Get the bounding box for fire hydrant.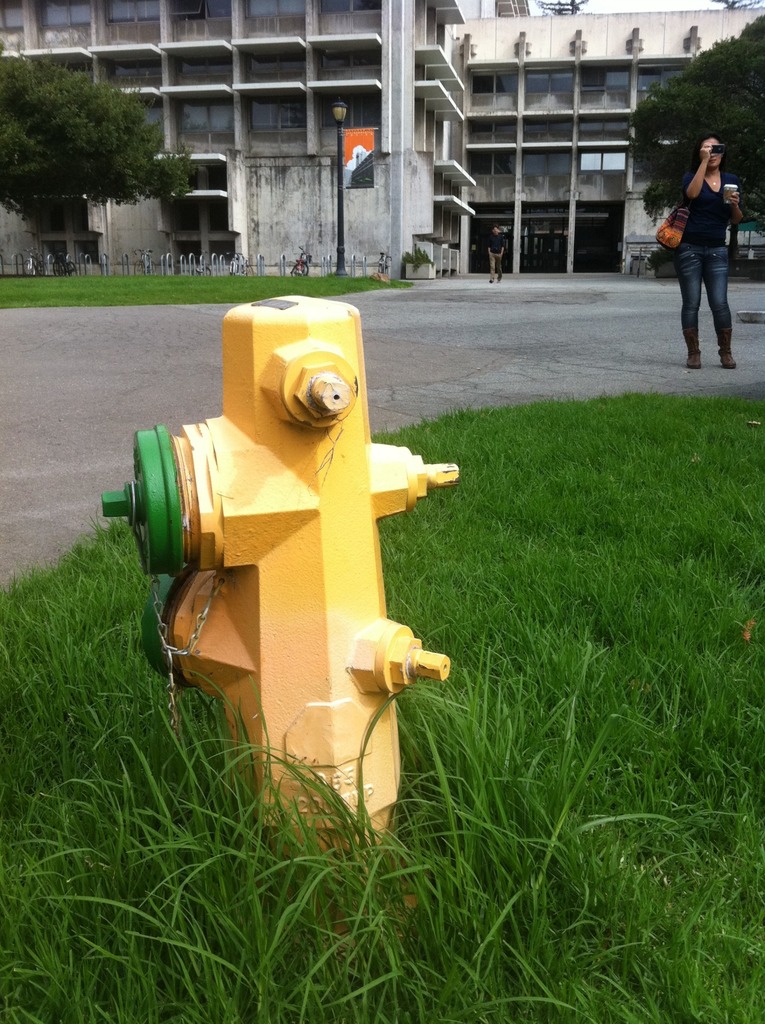
<box>103,293,460,839</box>.
